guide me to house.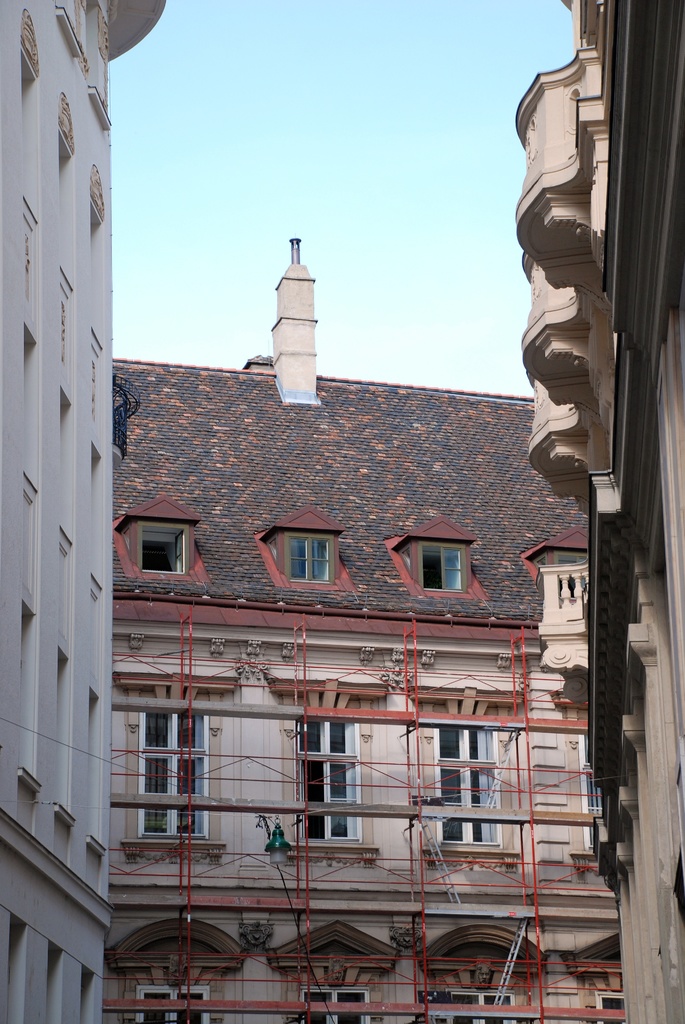
Guidance: region(102, 235, 630, 1023).
